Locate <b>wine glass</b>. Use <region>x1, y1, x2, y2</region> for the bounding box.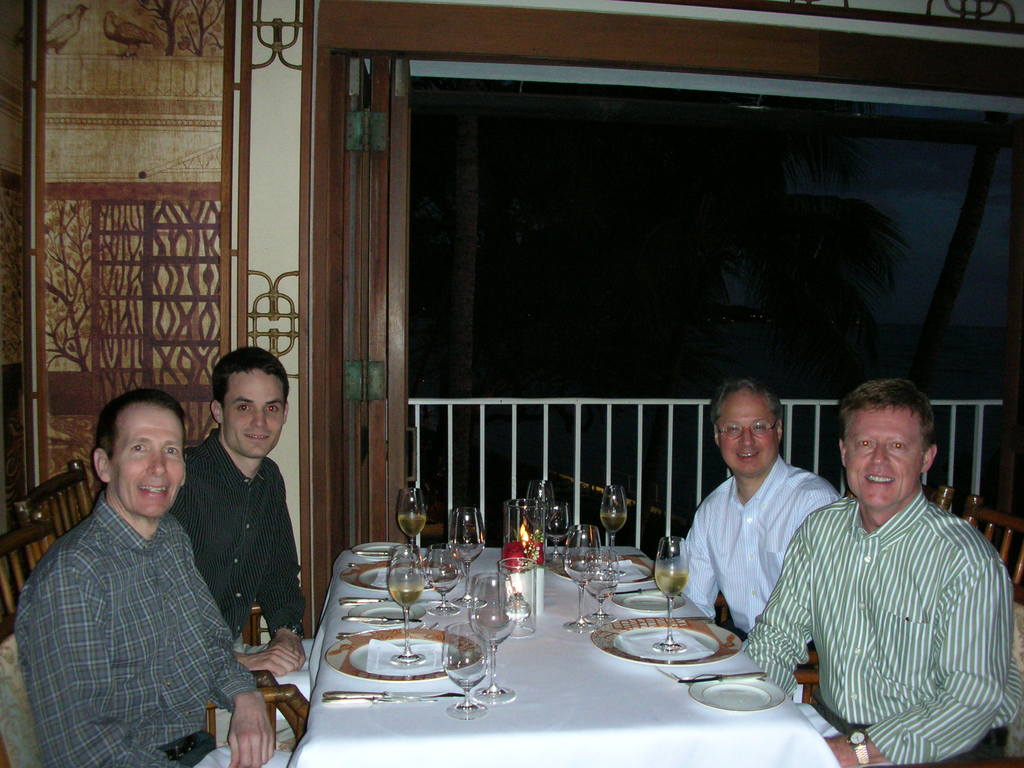
<region>655, 535, 693, 655</region>.
